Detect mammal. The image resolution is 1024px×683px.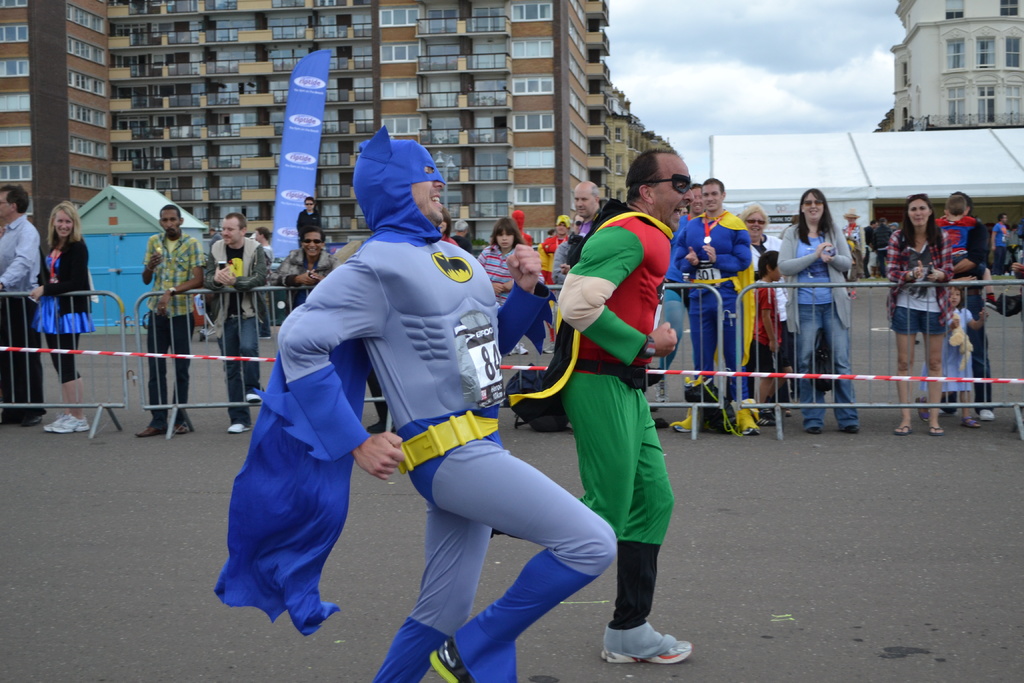
BBox(993, 210, 1006, 279).
